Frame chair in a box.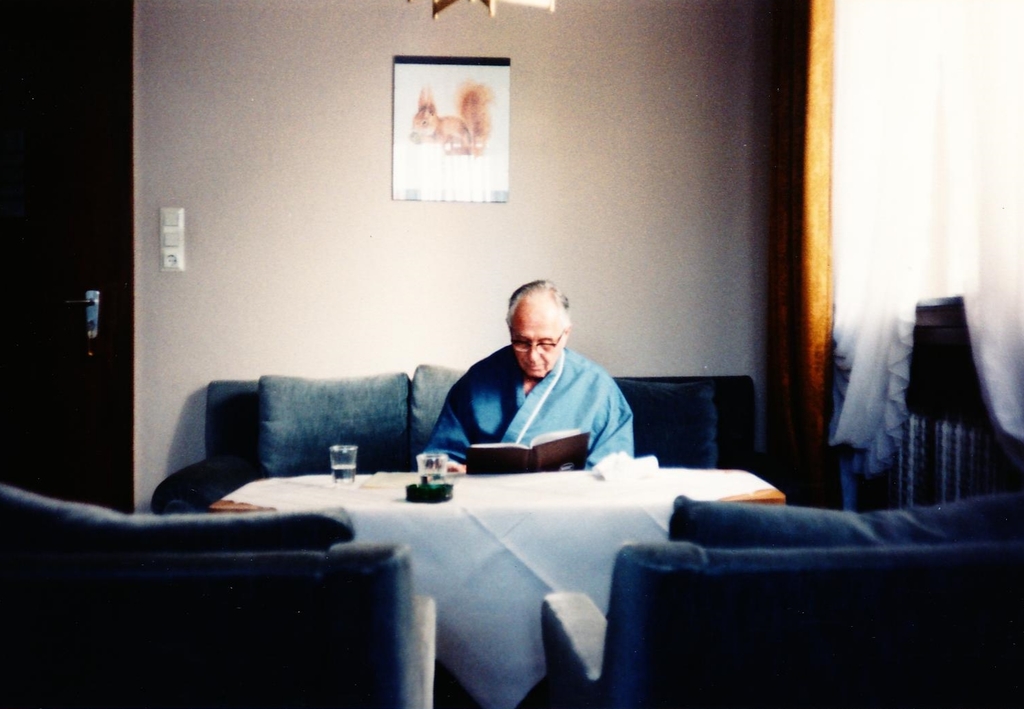
<bbox>521, 538, 1023, 708</bbox>.
